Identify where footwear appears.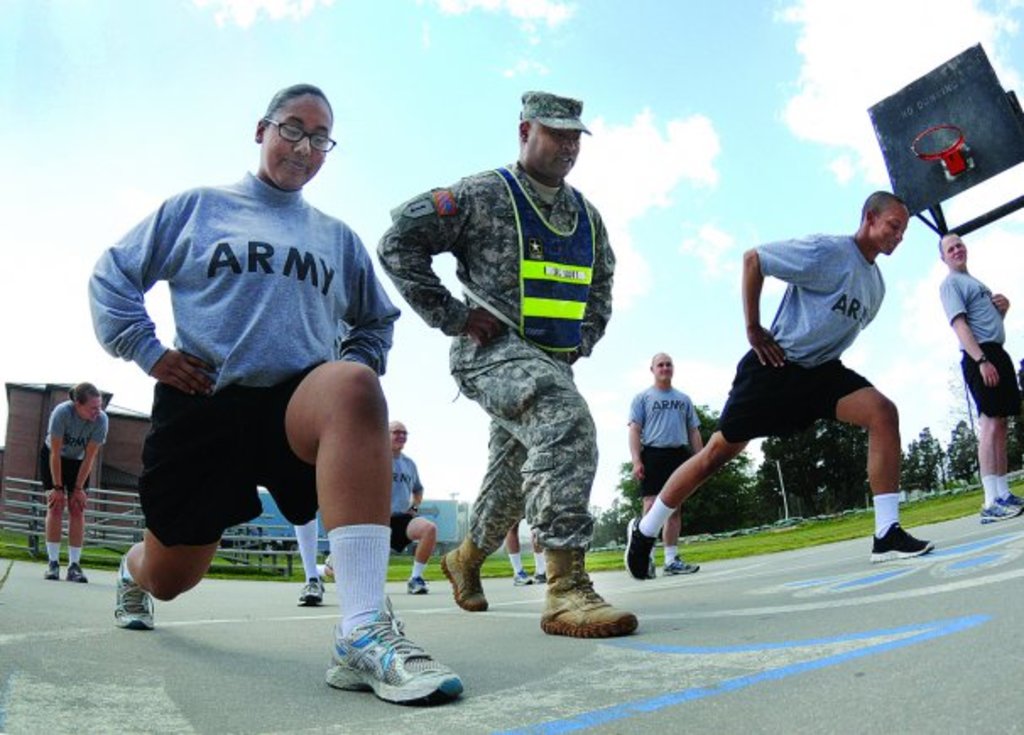
Appears at bbox(534, 571, 544, 580).
